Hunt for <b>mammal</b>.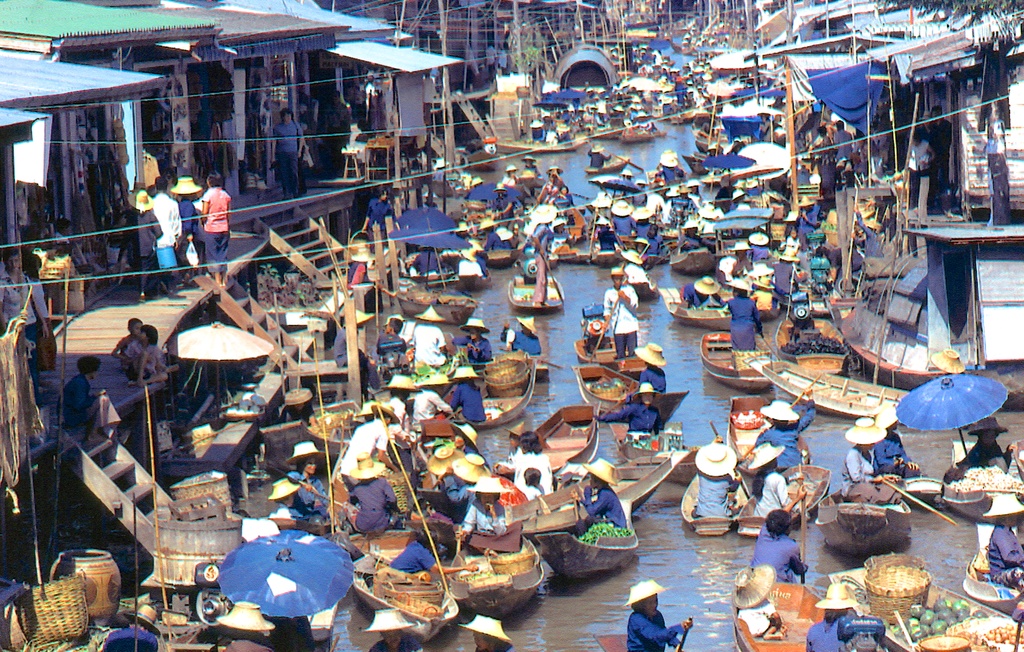
Hunted down at l=0, t=247, r=49, b=408.
